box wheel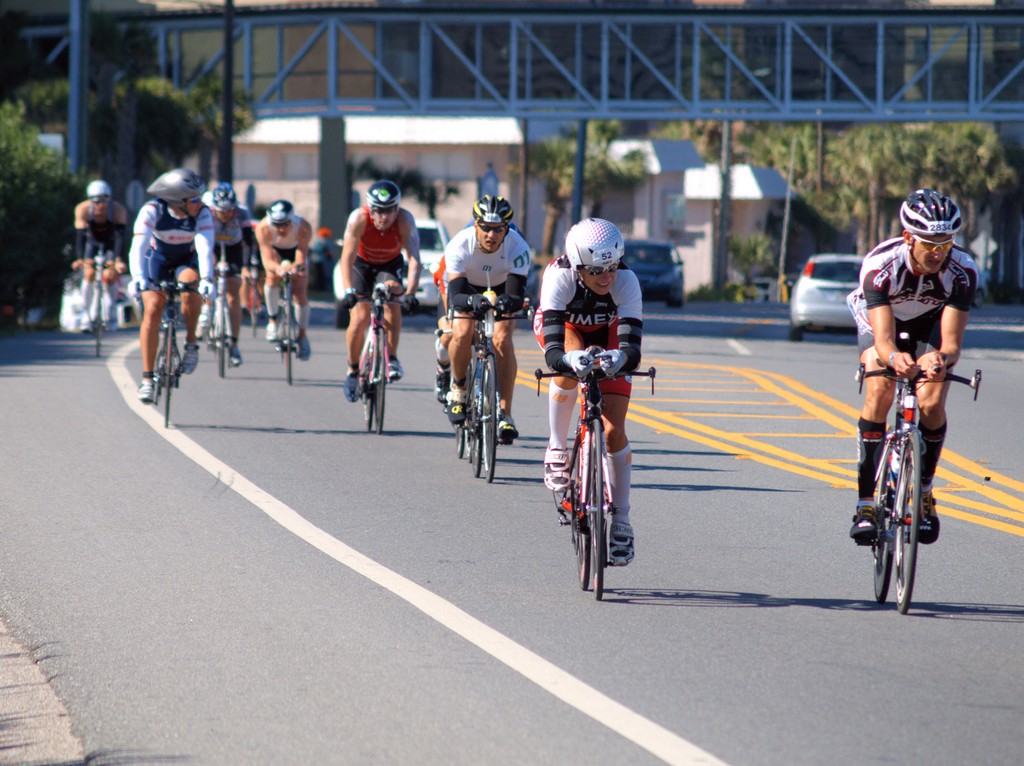
rect(872, 469, 888, 596)
